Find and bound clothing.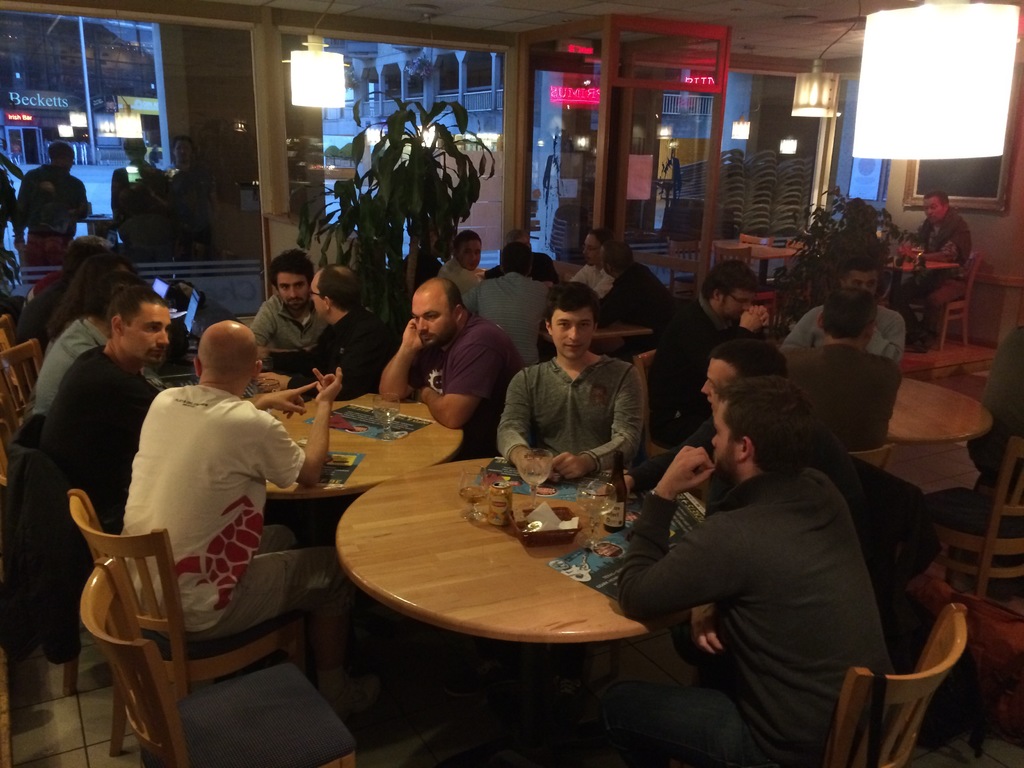
Bound: 974,322,1023,477.
